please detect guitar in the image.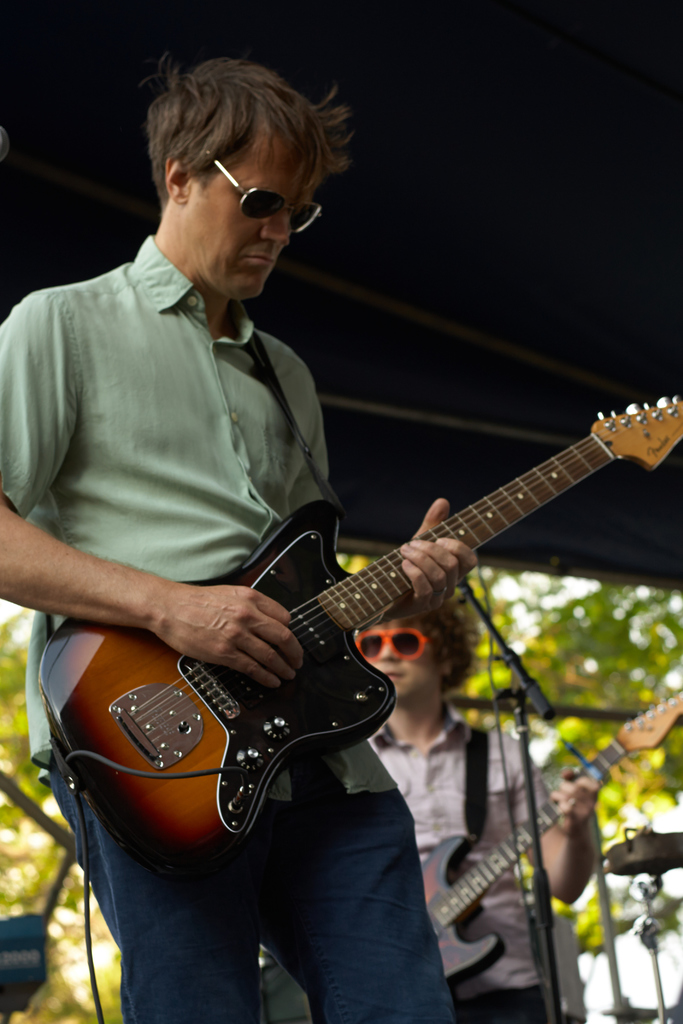
41/402/674/850.
